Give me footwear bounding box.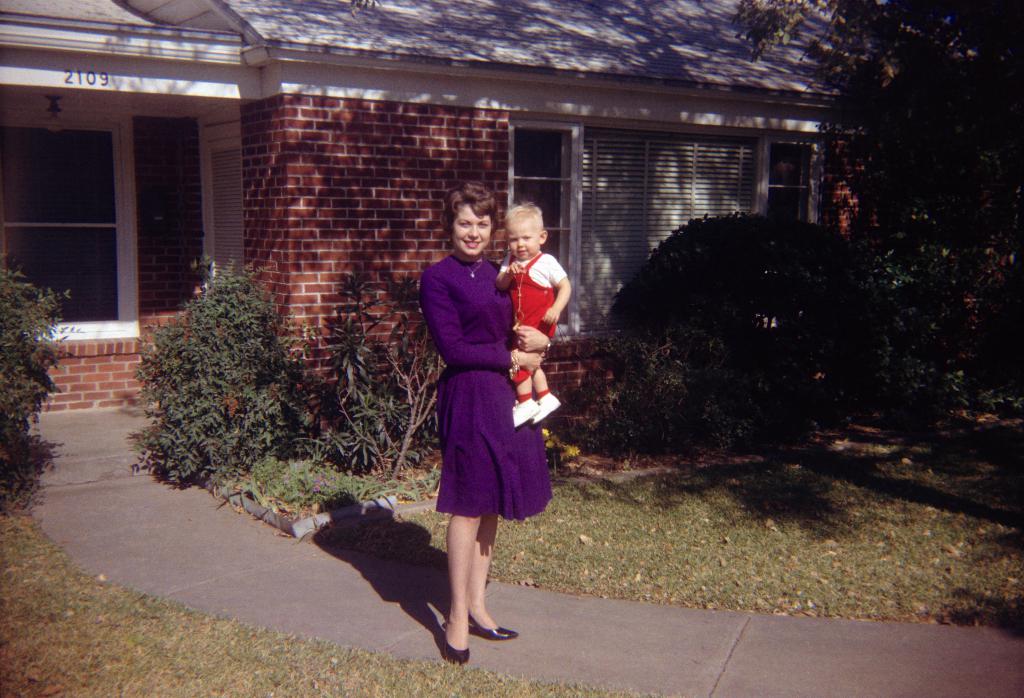
(x1=463, y1=611, x2=517, y2=642).
